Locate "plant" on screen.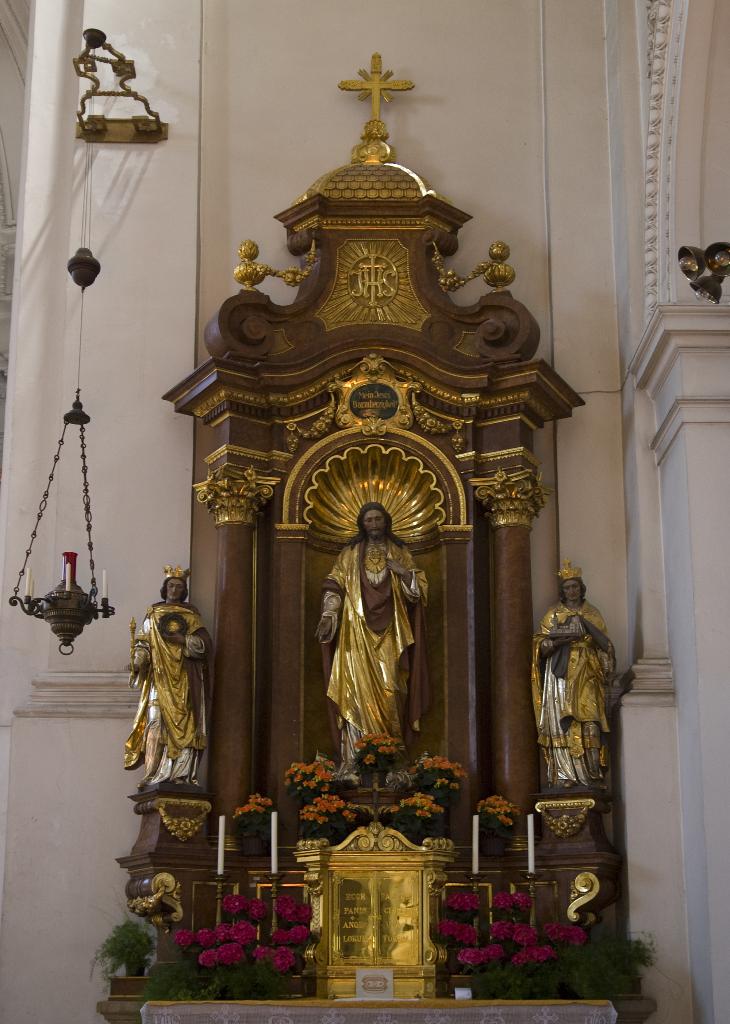
On screen at bbox=[294, 813, 324, 841].
